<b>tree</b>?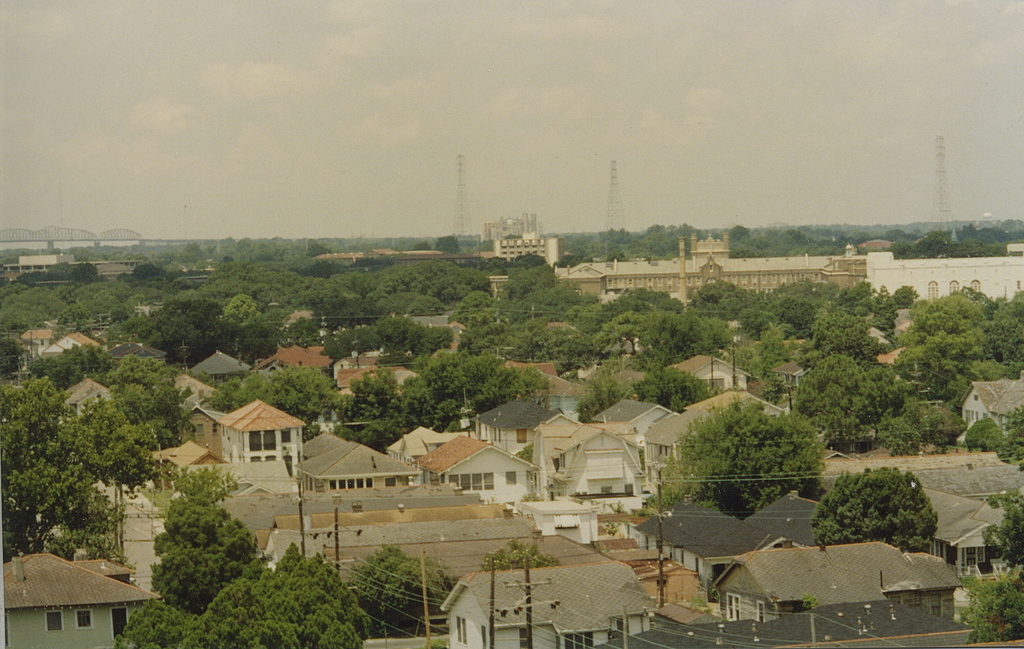
l=752, t=320, r=792, b=377
